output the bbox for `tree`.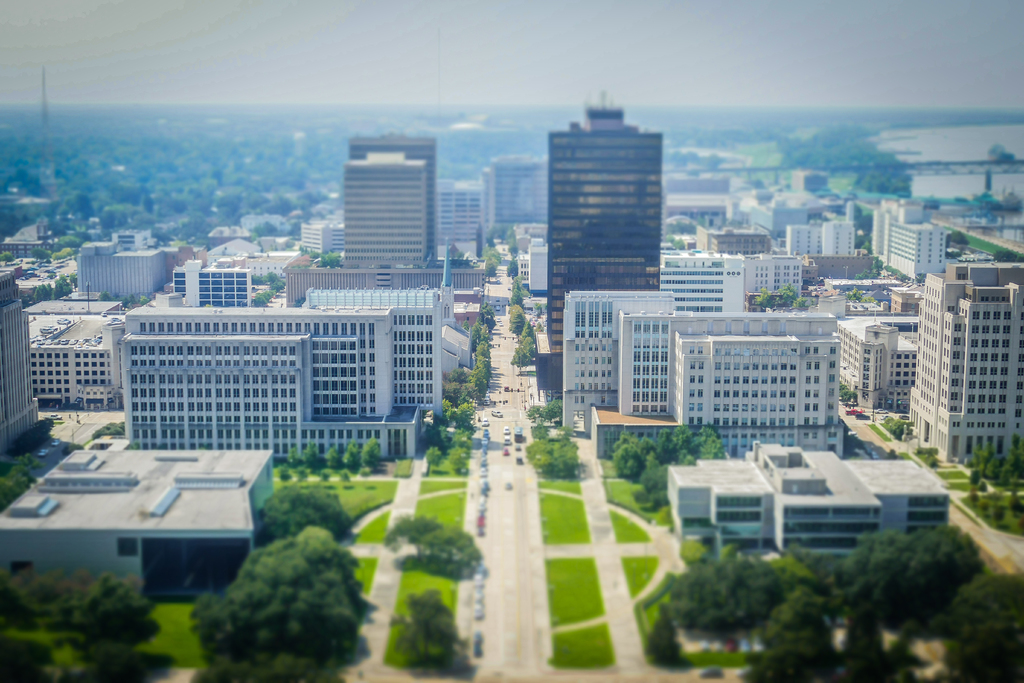
[850,295,871,303].
